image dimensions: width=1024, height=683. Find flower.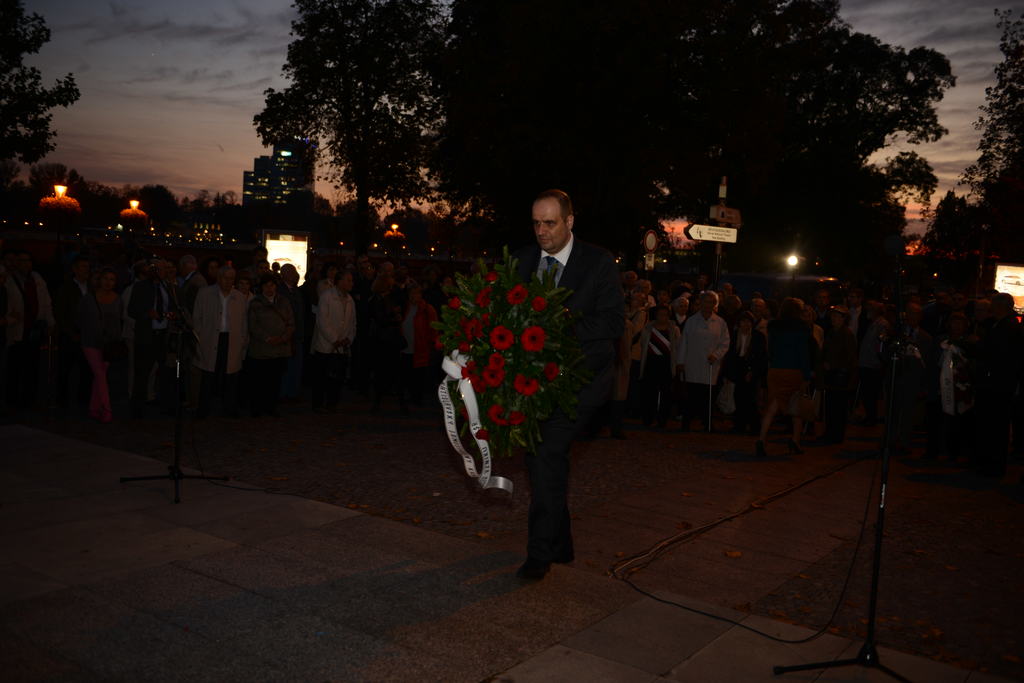
bbox(507, 410, 525, 426).
